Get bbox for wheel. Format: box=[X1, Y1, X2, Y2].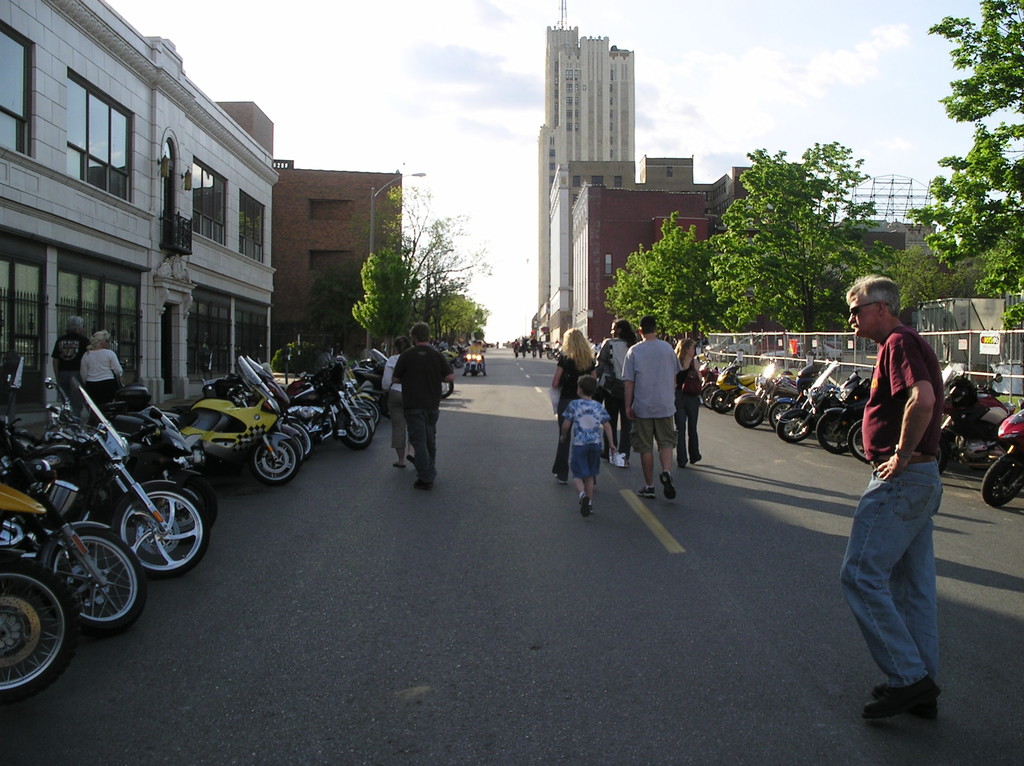
box=[764, 395, 794, 425].
